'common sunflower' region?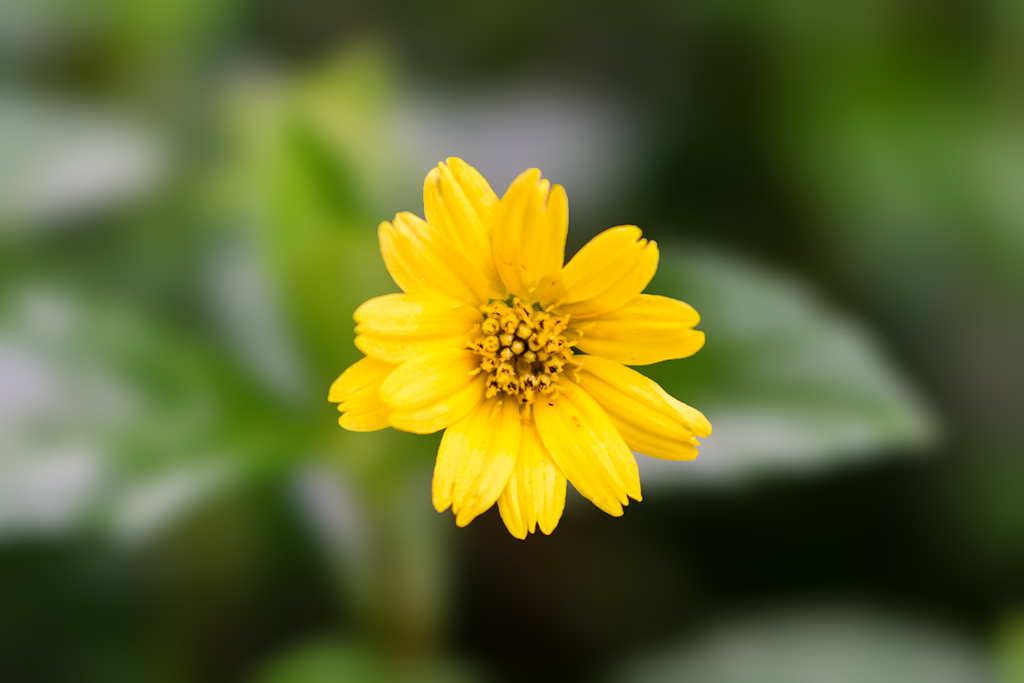
detection(361, 159, 747, 588)
